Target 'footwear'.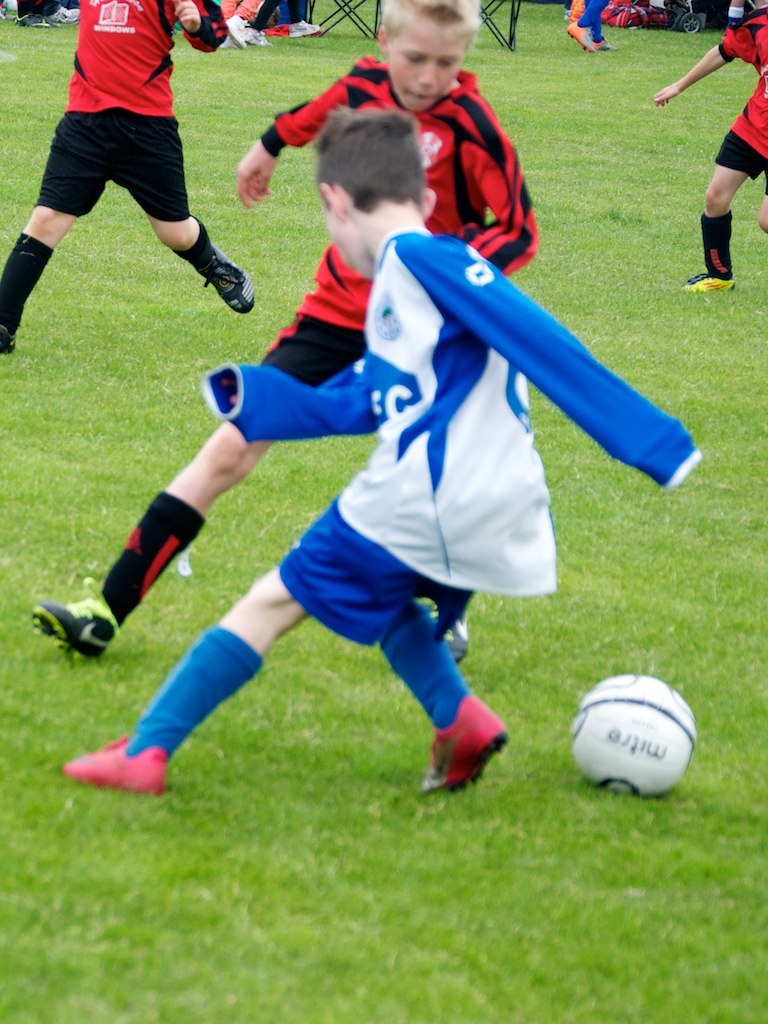
Target region: 29, 588, 122, 665.
